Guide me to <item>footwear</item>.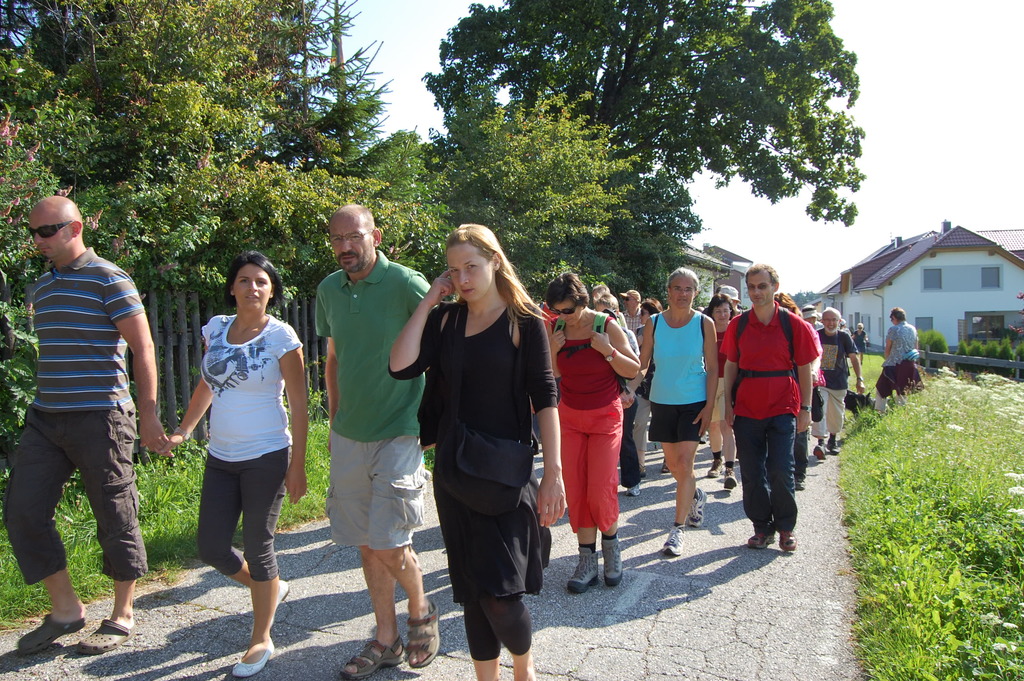
Guidance: bbox=[19, 615, 85, 650].
